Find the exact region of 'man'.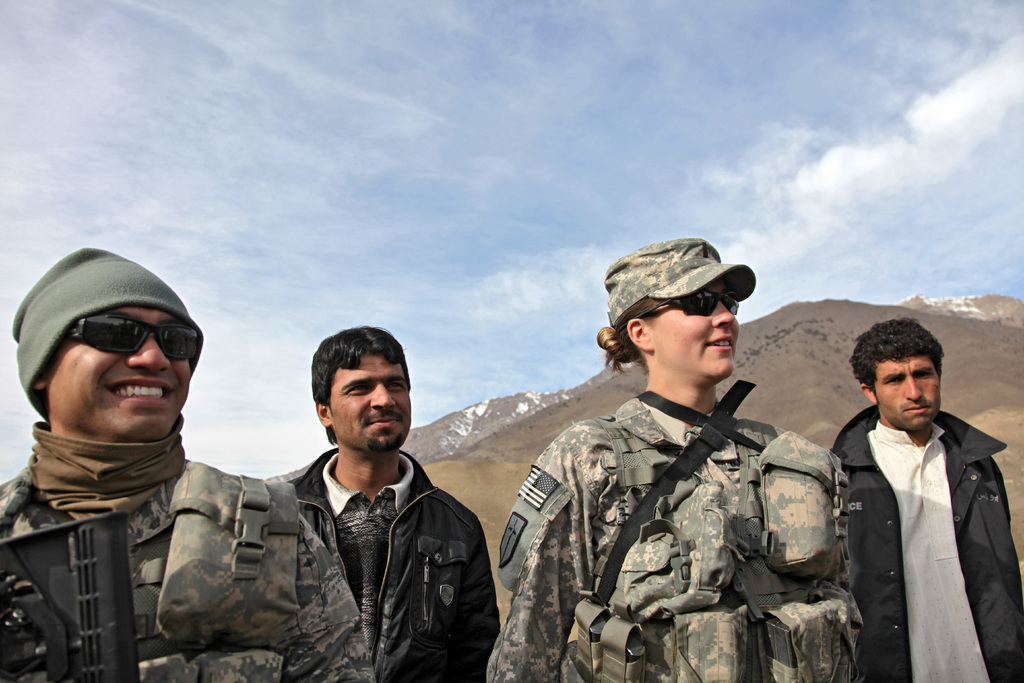
Exact region: 824,313,1023,682.
